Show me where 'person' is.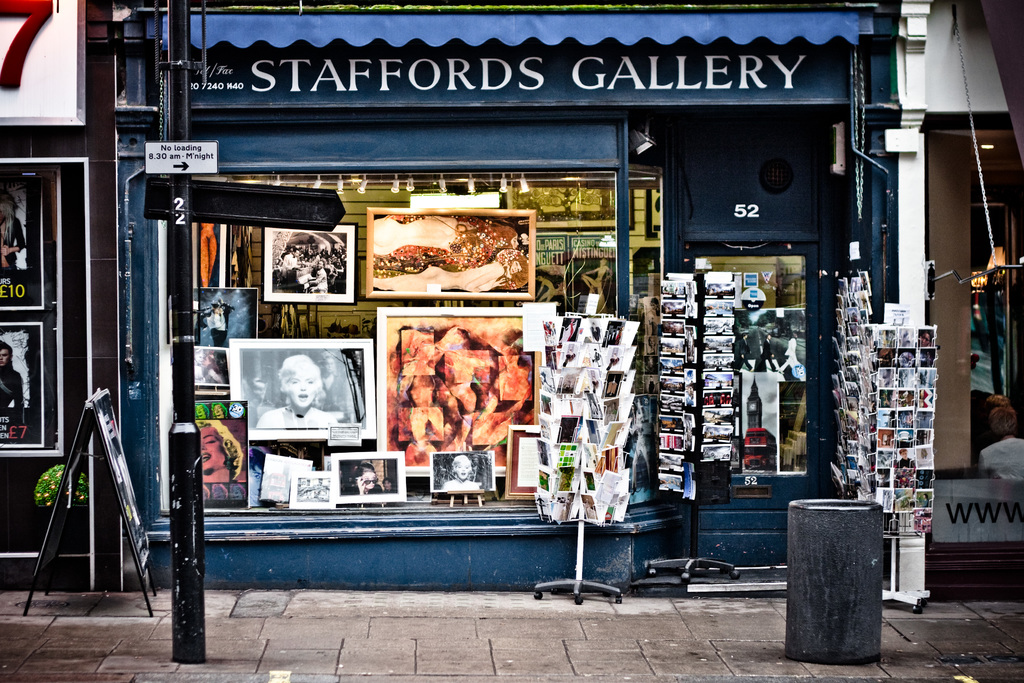
'person' is at box=[255, 356, 340, 427].
